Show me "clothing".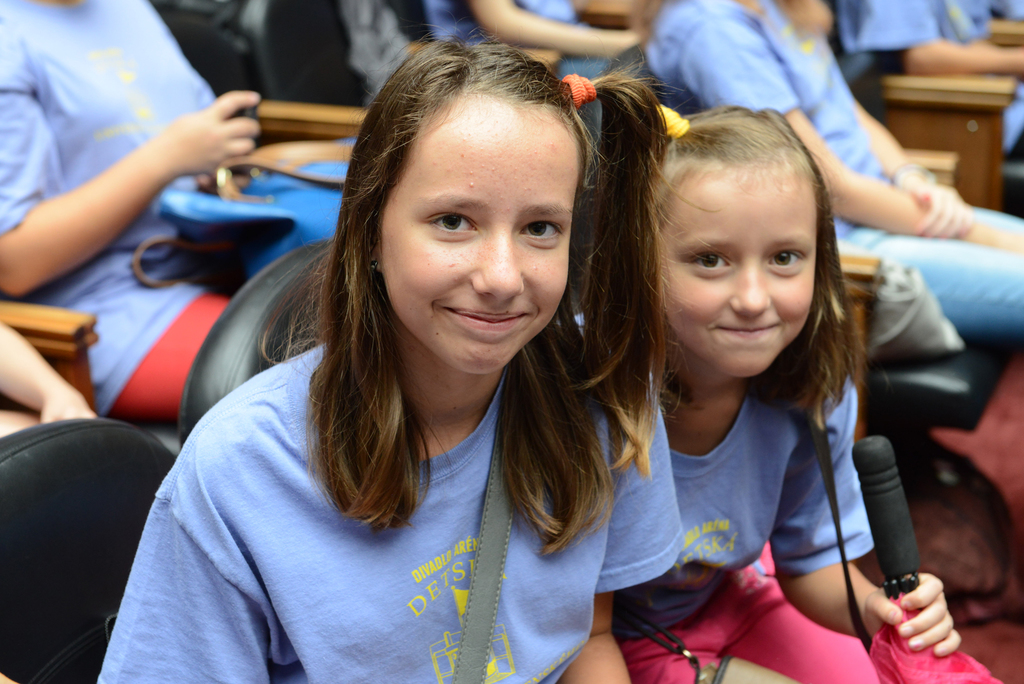
"clothing" is here: <bbox>425, 0, 629, 145</bbox>.
